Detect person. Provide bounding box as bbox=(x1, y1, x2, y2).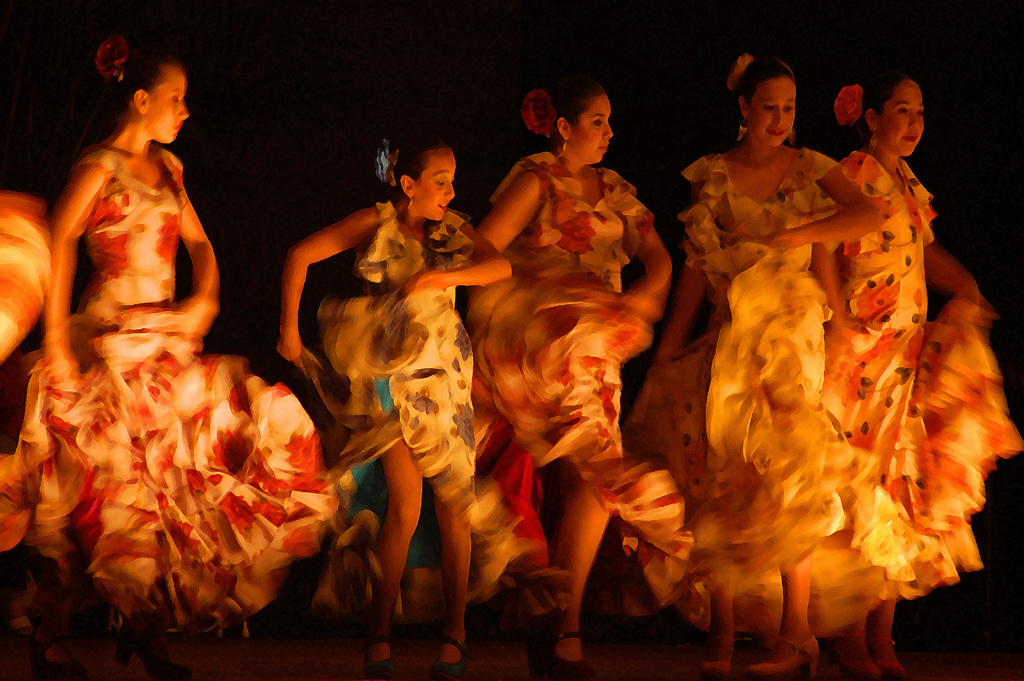
bbox=(467, 78, 676, 680).
